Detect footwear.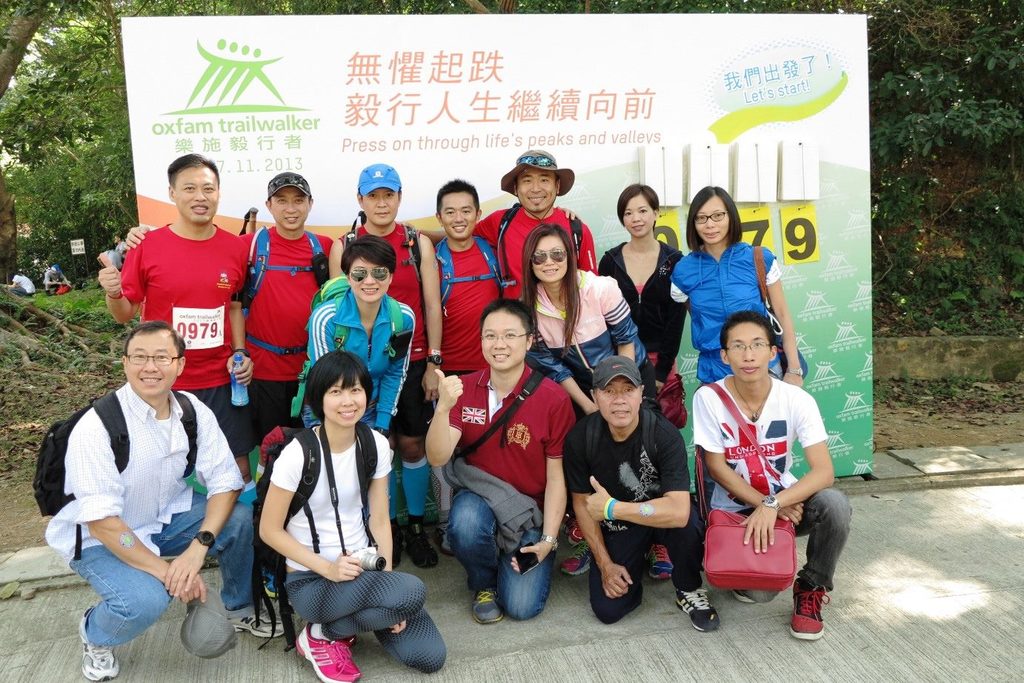
Detected at bbox=(222, 604, 288, 637).
